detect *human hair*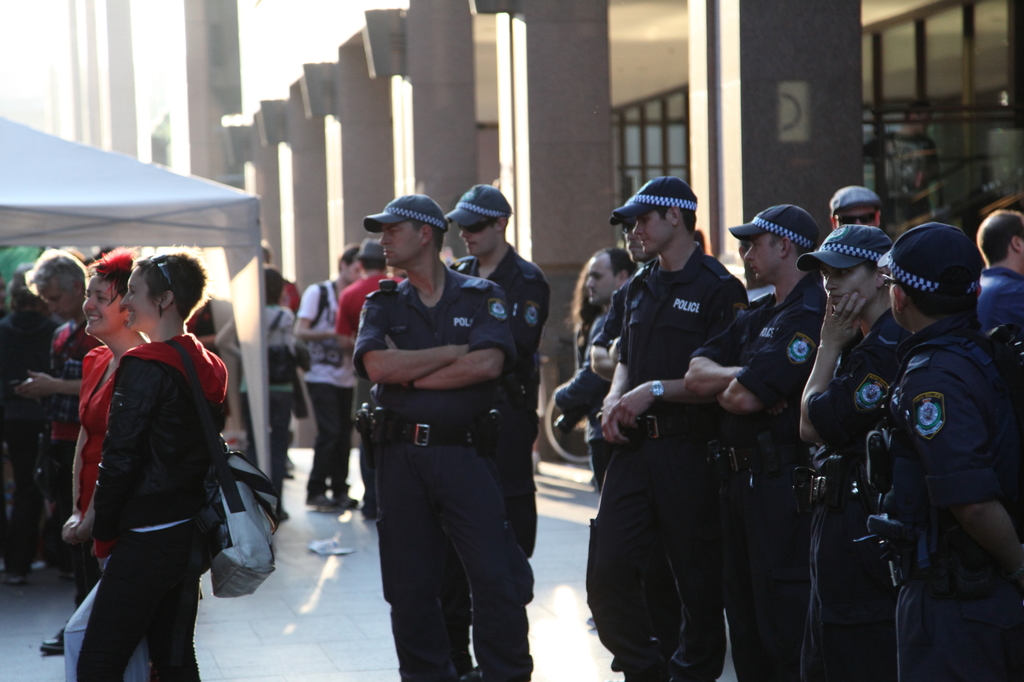
left=356, top=257, right=385, bottom=274
